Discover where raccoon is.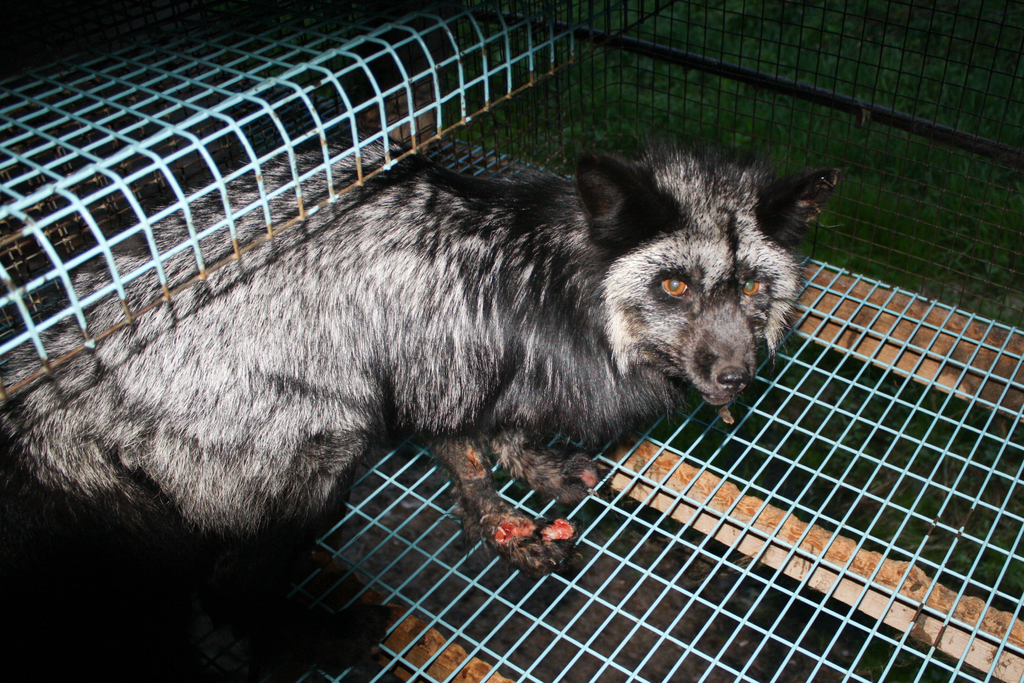
Discovered at (left=0, top=131, right=844, bottom=570).
